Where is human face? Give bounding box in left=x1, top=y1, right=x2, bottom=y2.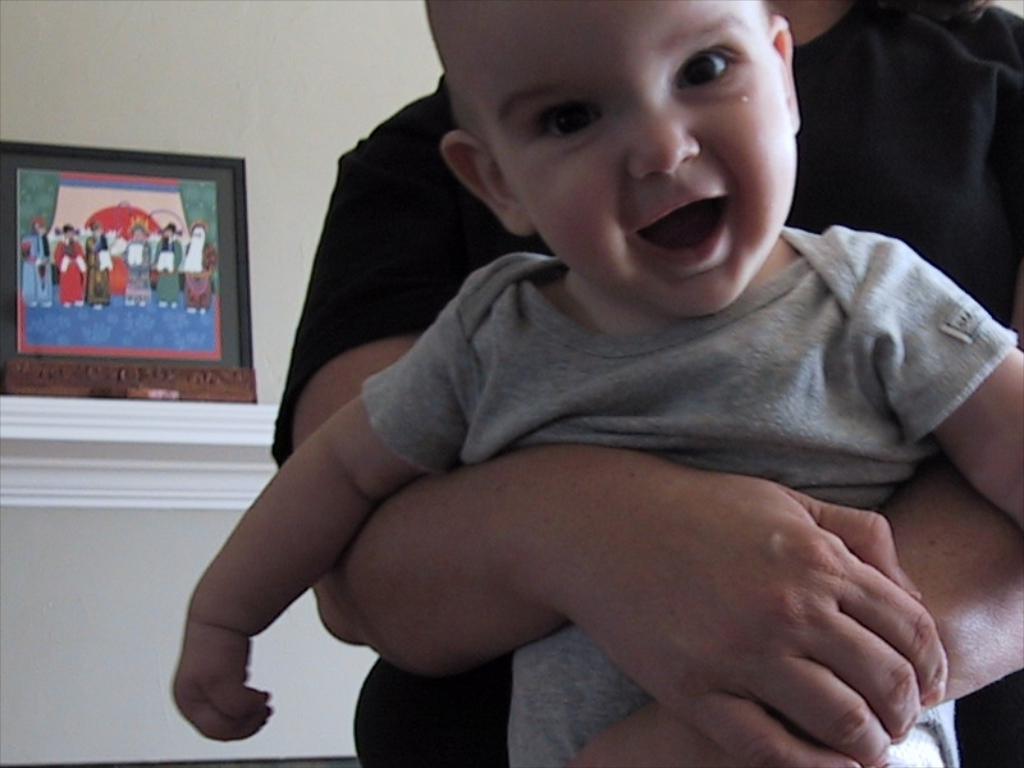
left=485, top=0, right=801, bottom=316.
